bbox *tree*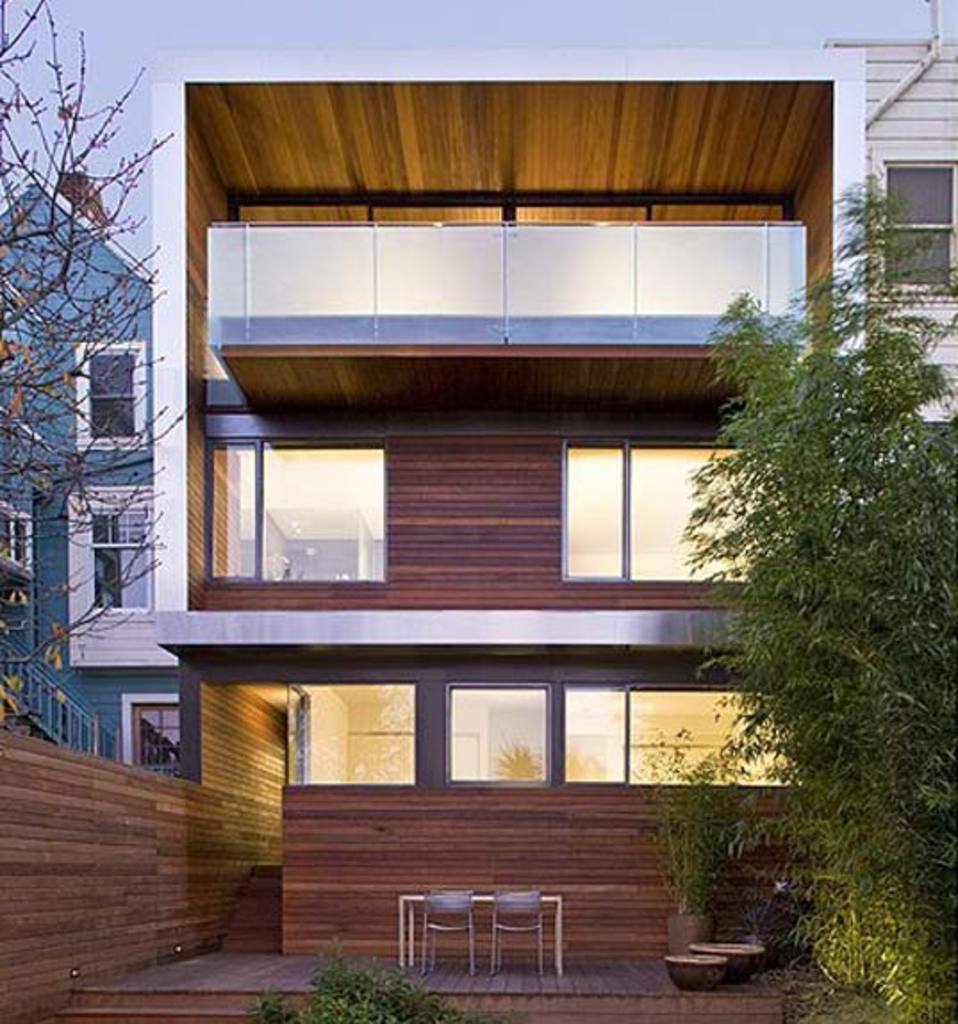
detection(655, 212, 937, 901)
